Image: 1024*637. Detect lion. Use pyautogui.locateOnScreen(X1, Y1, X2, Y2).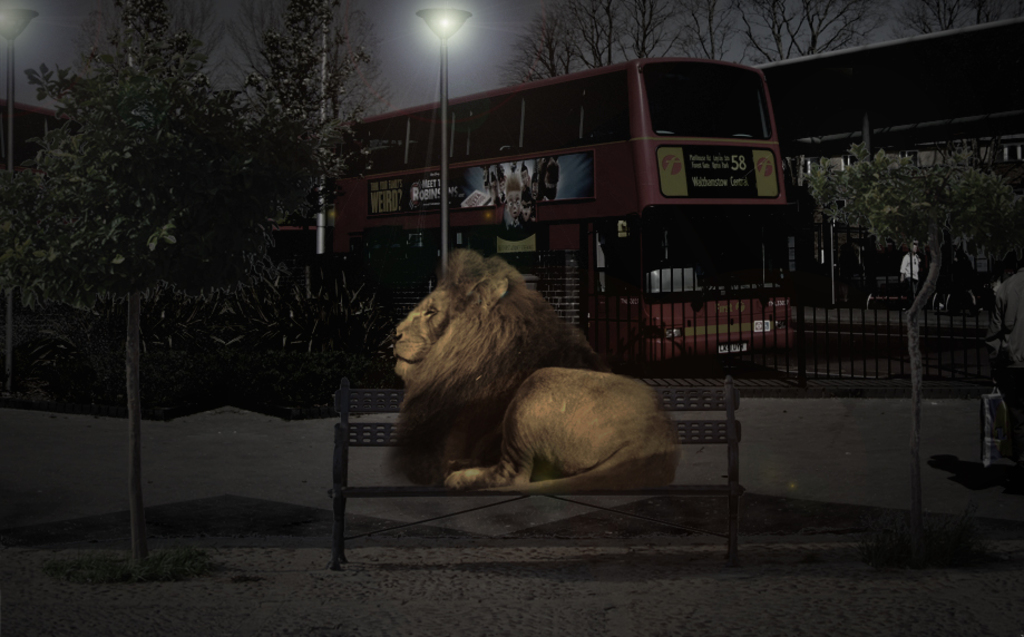
pyautogui.locateOnScreen(386, 244, 682, 494).
